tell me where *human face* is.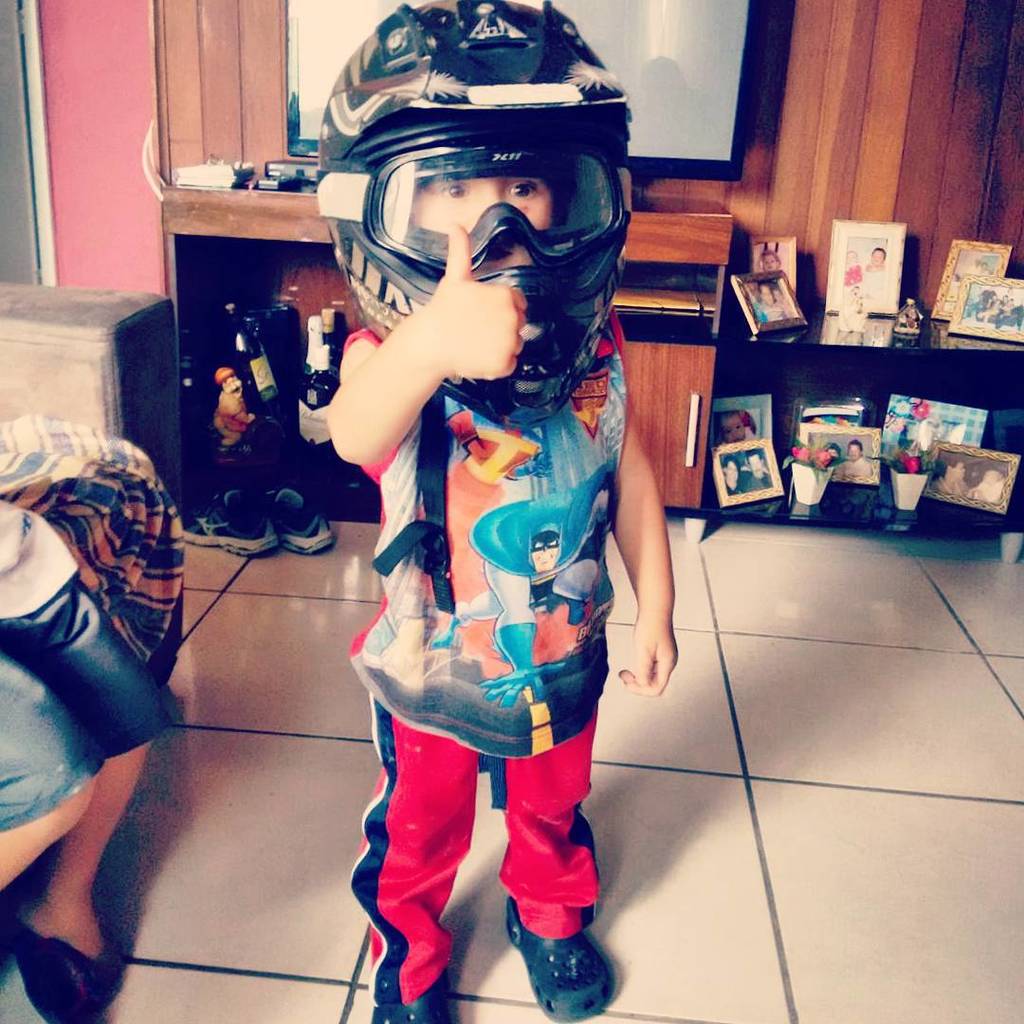
*human face* is at select_region(762, 252, 775, 270).
